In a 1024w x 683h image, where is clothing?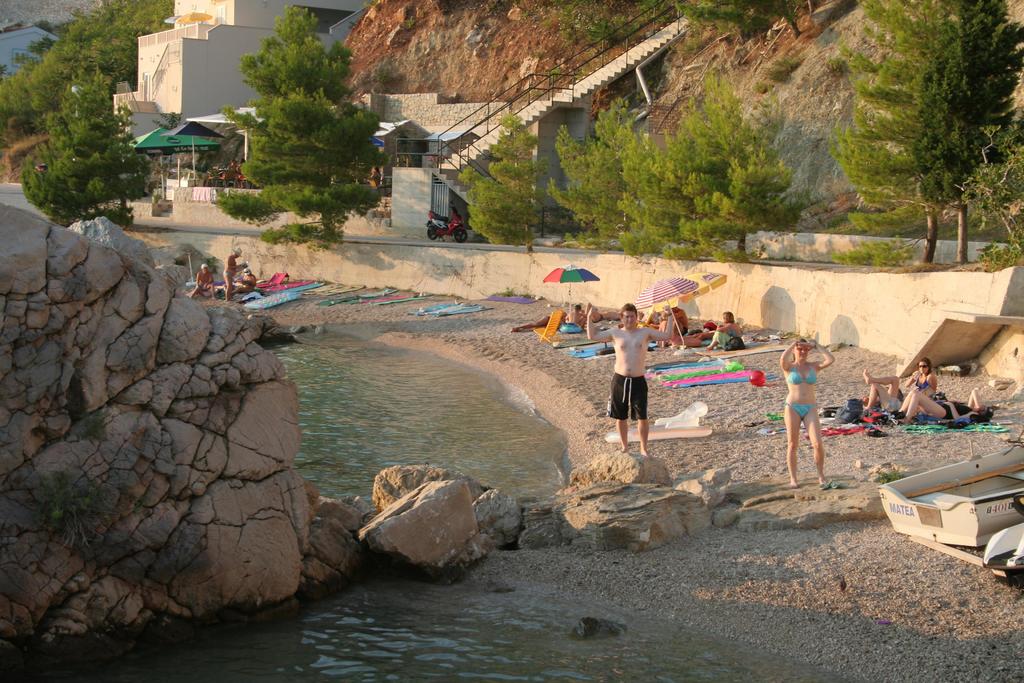
(727, 326, 744, 337).
